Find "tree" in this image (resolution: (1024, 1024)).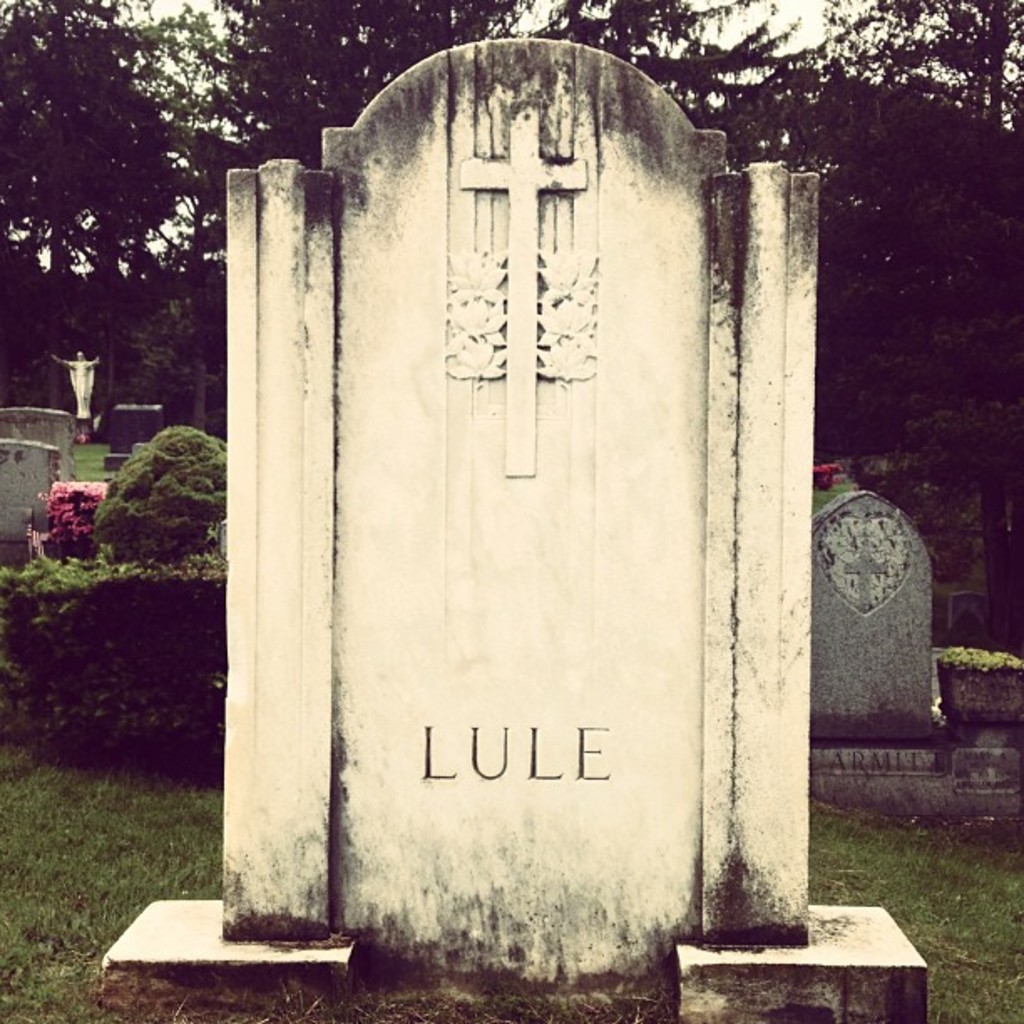
detection(17, 45, 211, 415).
